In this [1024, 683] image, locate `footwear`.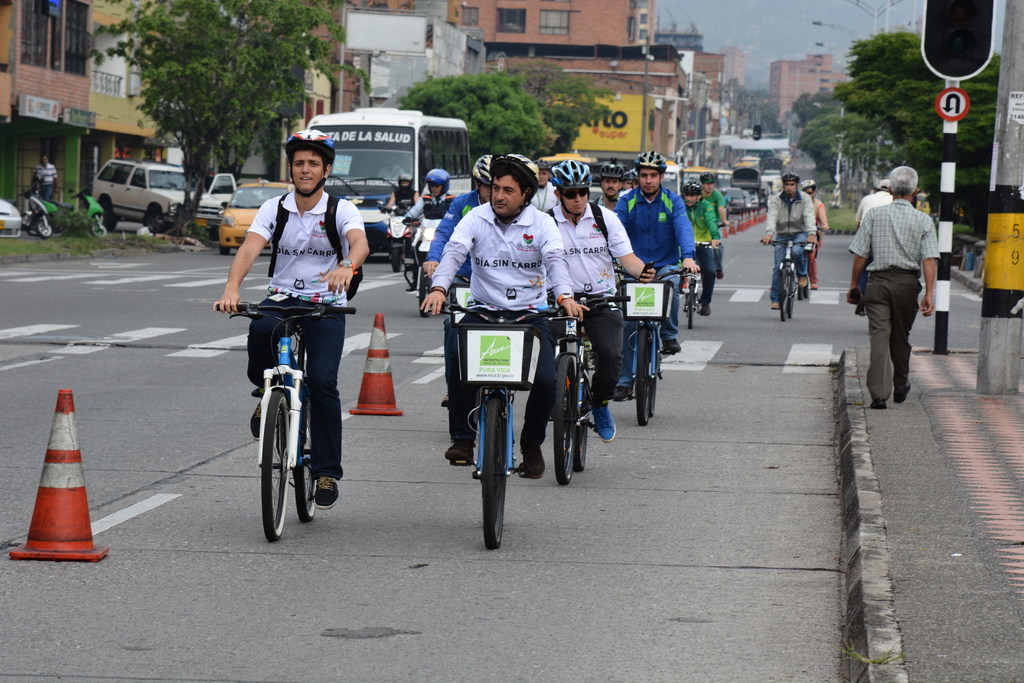
Bounding box: x1=793, y1=282, x2=803, y2=300.
